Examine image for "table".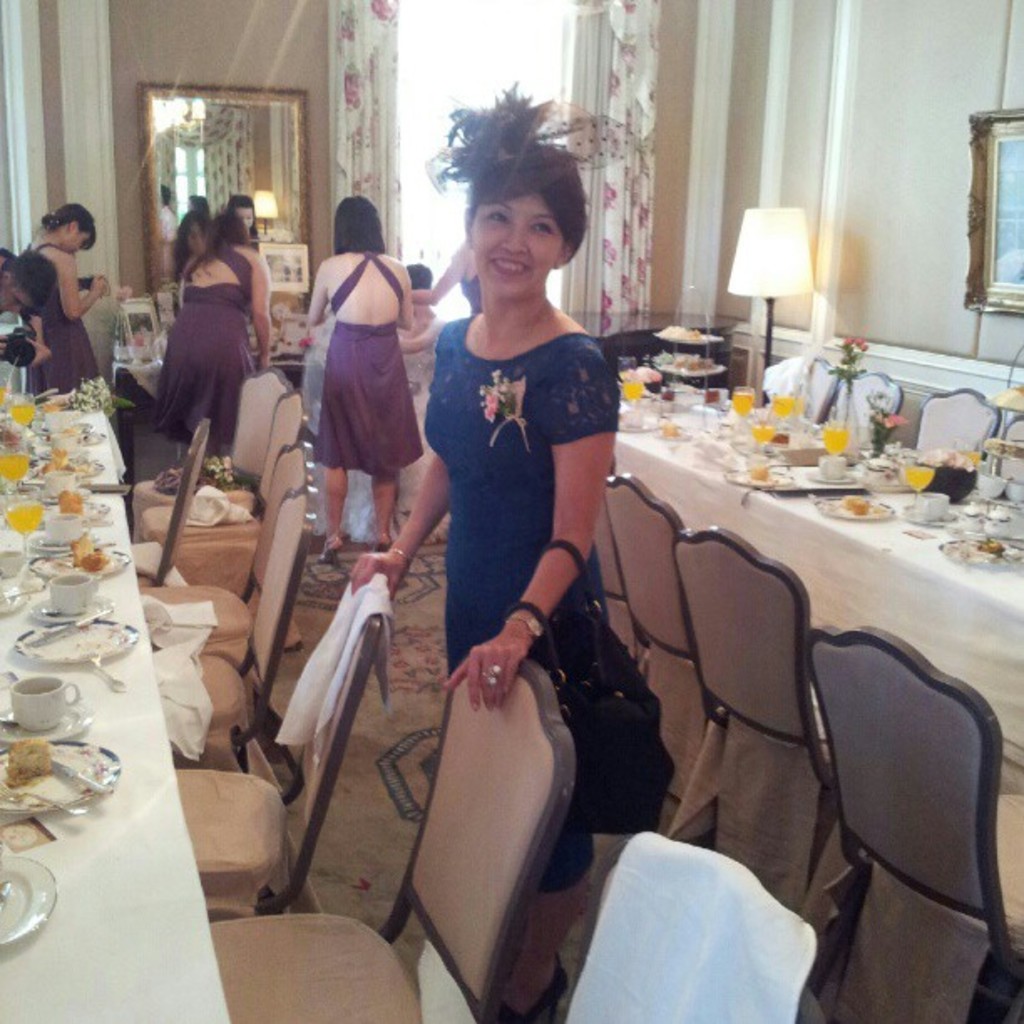
Examination result: <box>607,400,1022,776</box>.
